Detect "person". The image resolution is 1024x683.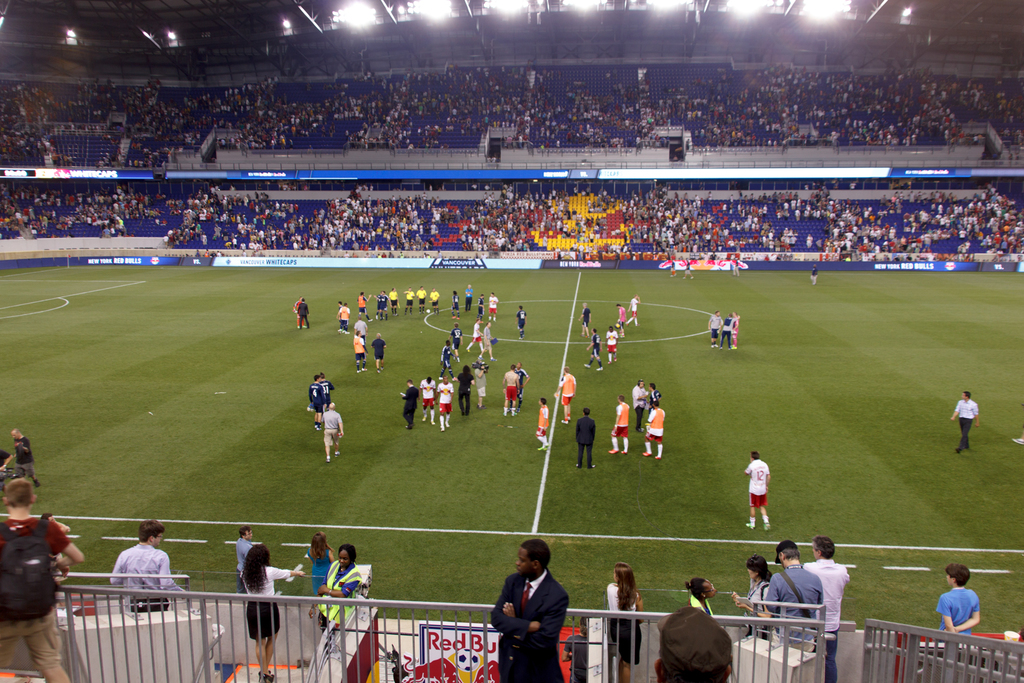
region(307, 531, 333, 597).
